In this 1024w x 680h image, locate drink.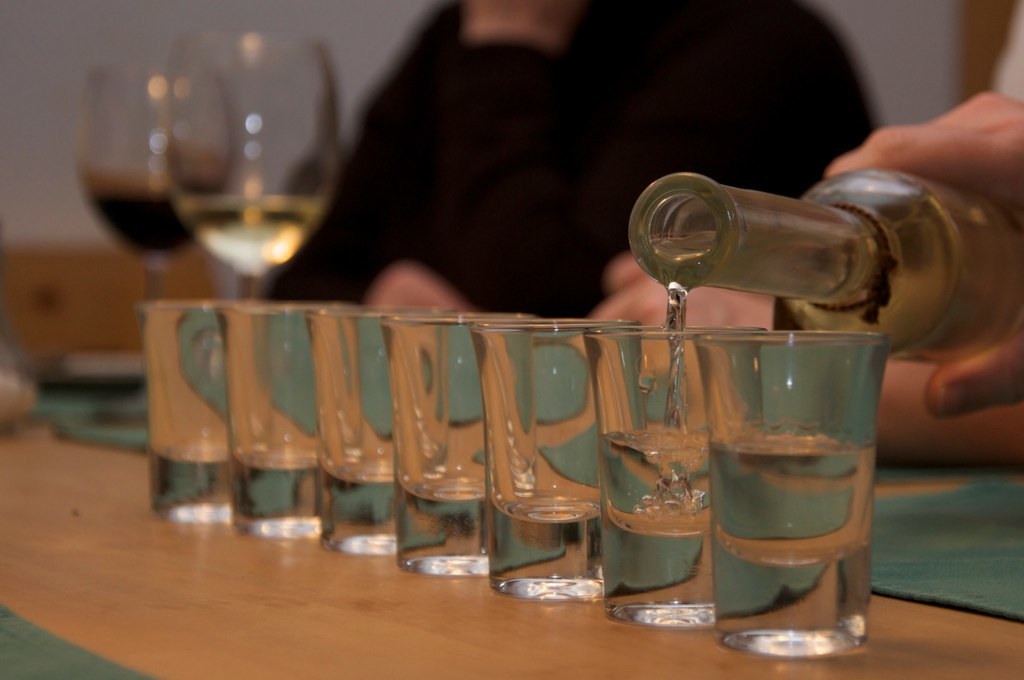
Bounding box: locate(631, 167, 1023, 357).
